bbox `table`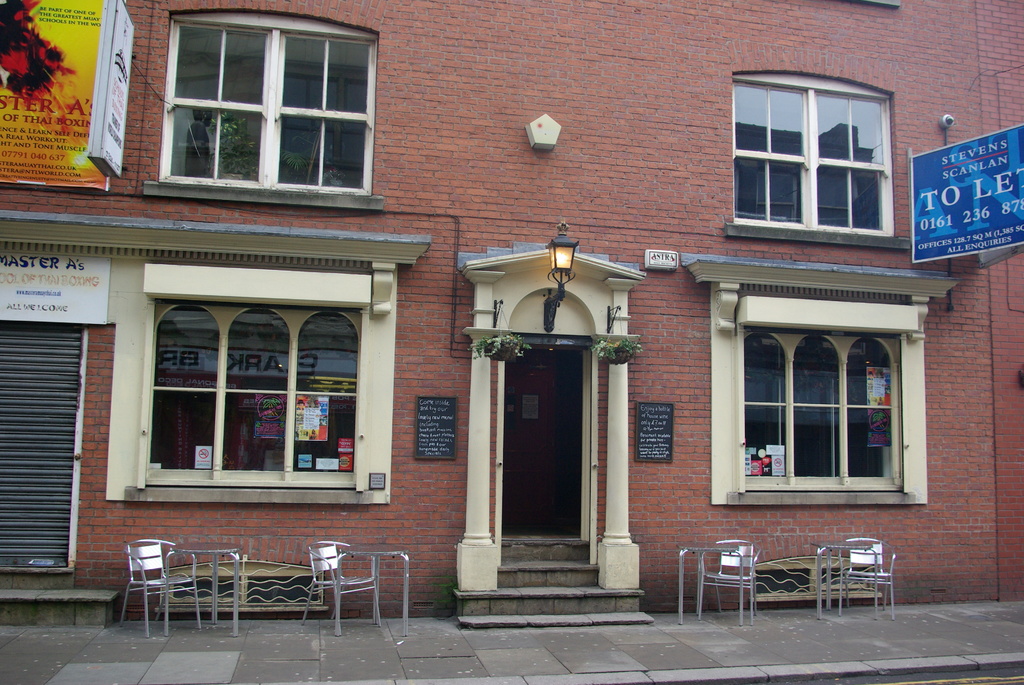
{"x1": 754, "y1": 556, "x2": 849, "y2": 601}
